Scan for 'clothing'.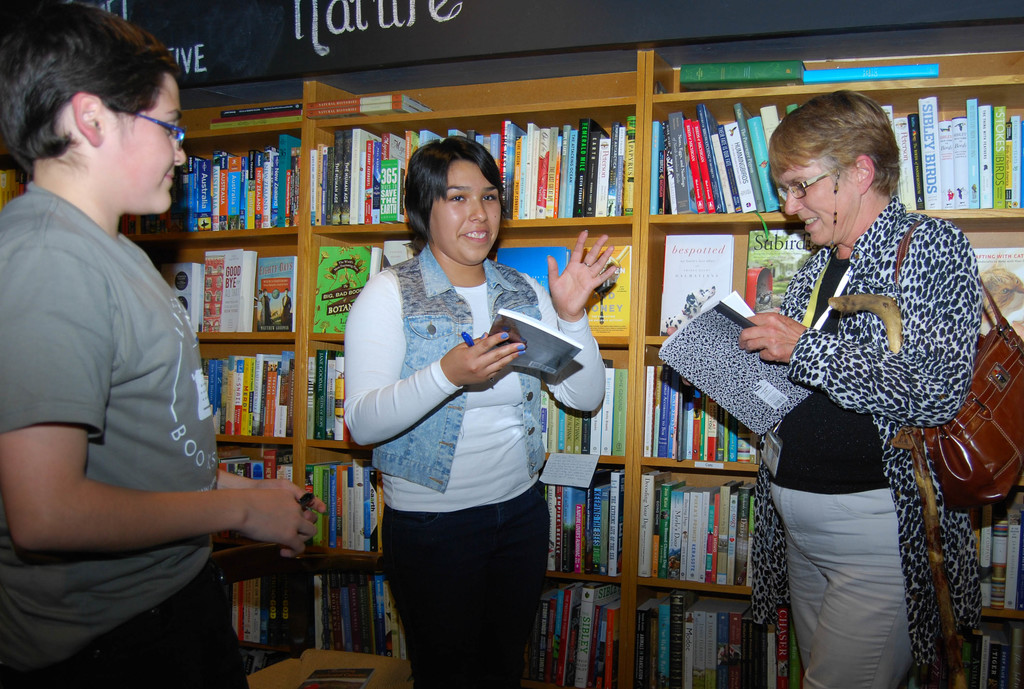
Scan result: rect(342, 251, 607, 687).
